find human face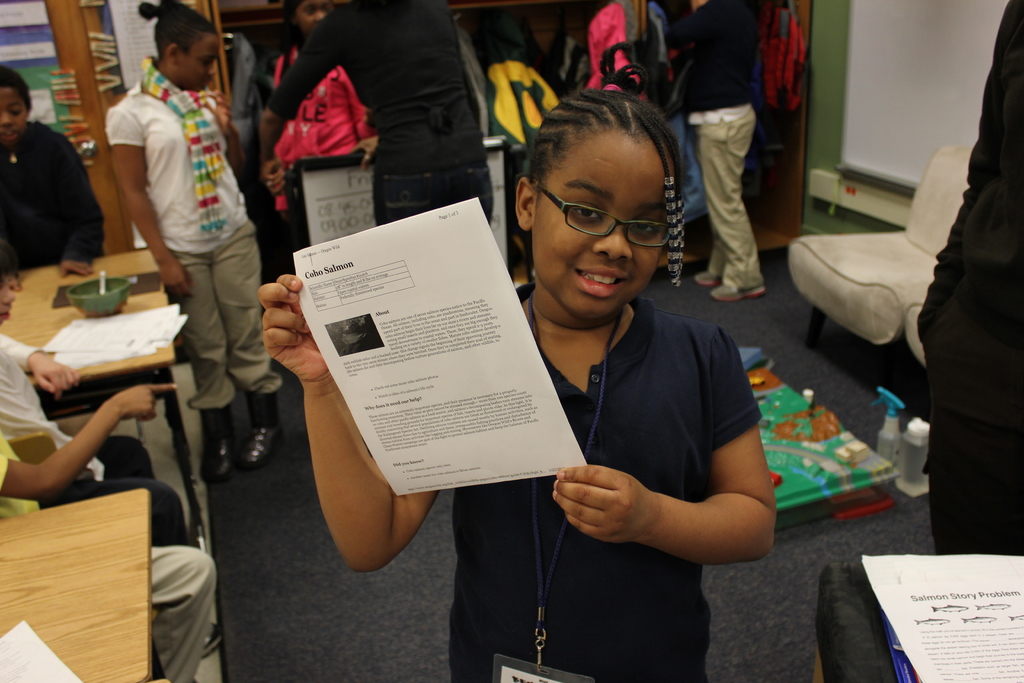
<box>179,26,223,89</box>
